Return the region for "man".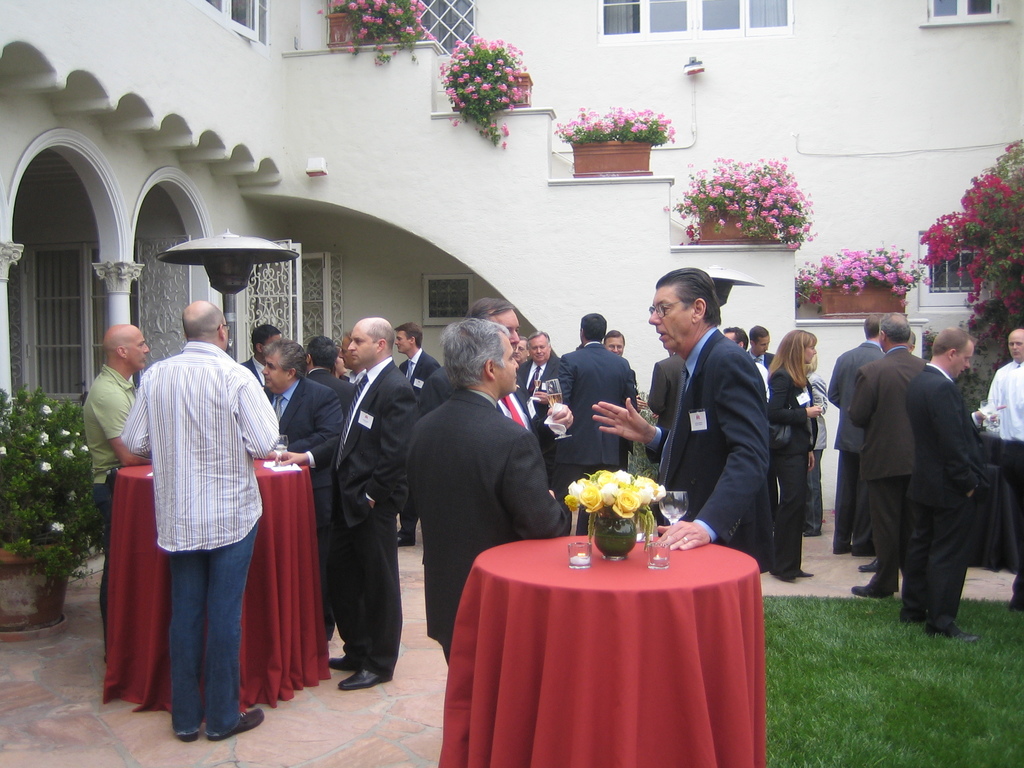
{"x1": 1001, "y1": 367, "x2": 1023, "y2": 610}.
